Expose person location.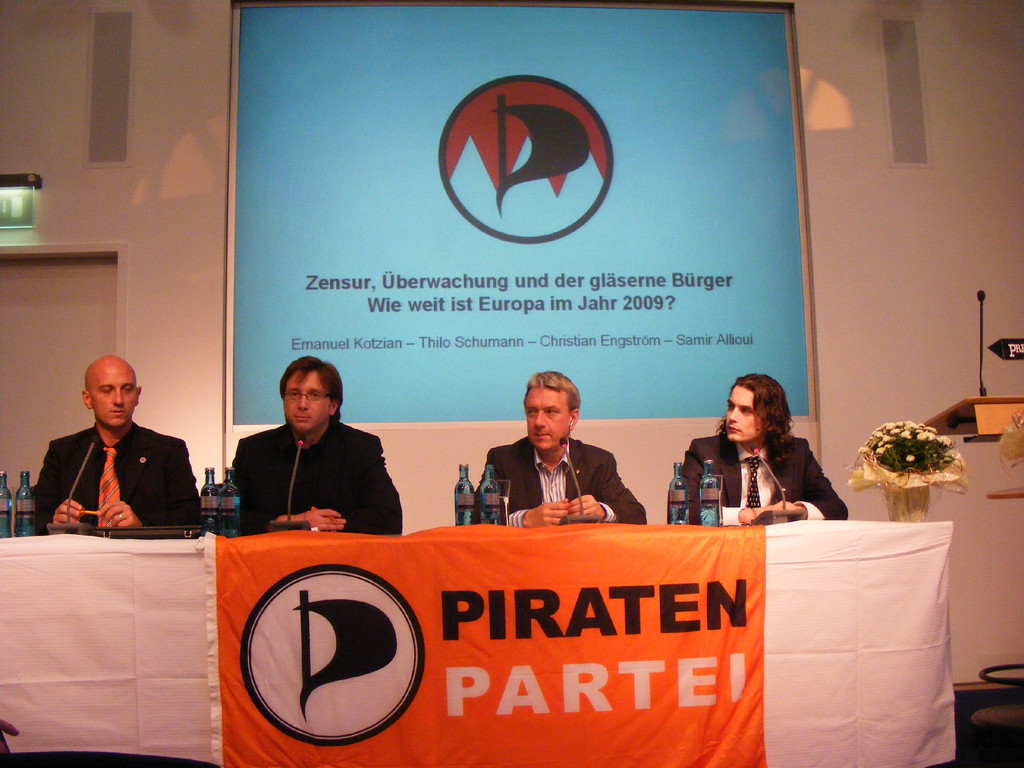
Exposed at left=21, top=355, right=206, bottom=529.
